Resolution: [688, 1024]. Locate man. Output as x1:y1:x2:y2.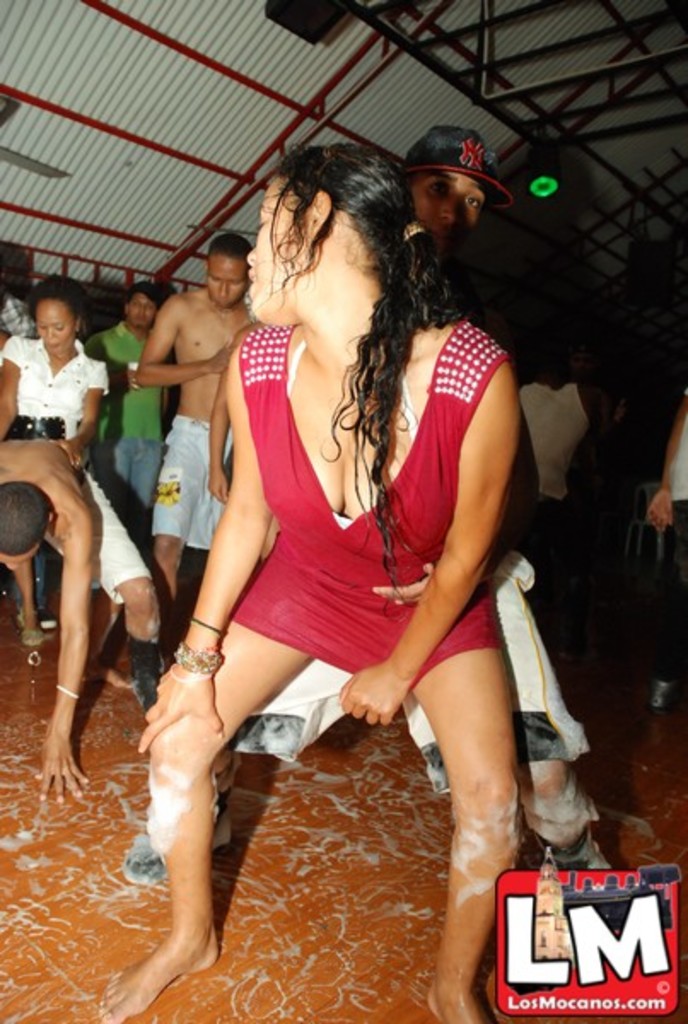
97:133:615:905.
